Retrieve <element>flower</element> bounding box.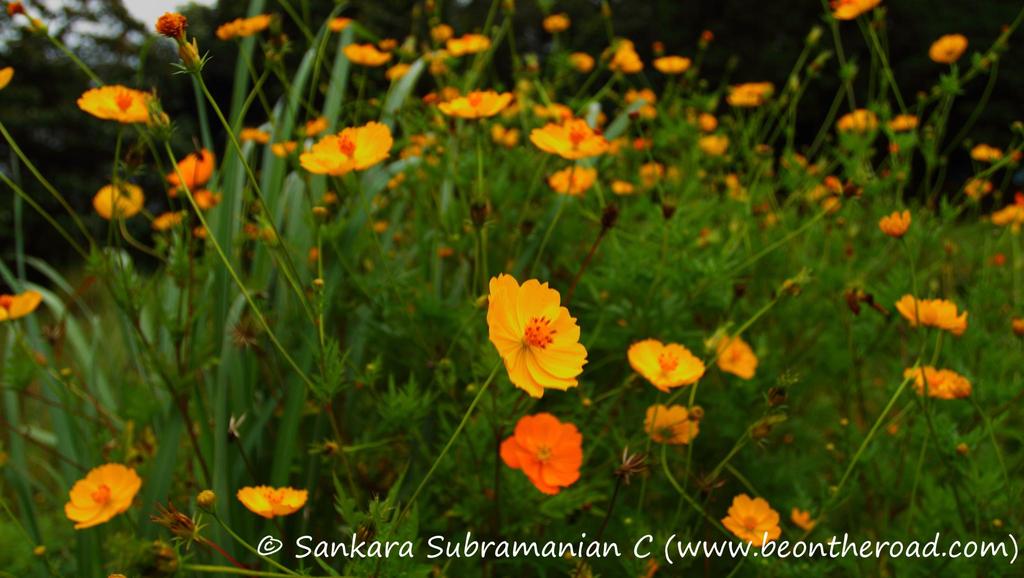
Bounding box: bbox=(298, 122, 394, 176).
